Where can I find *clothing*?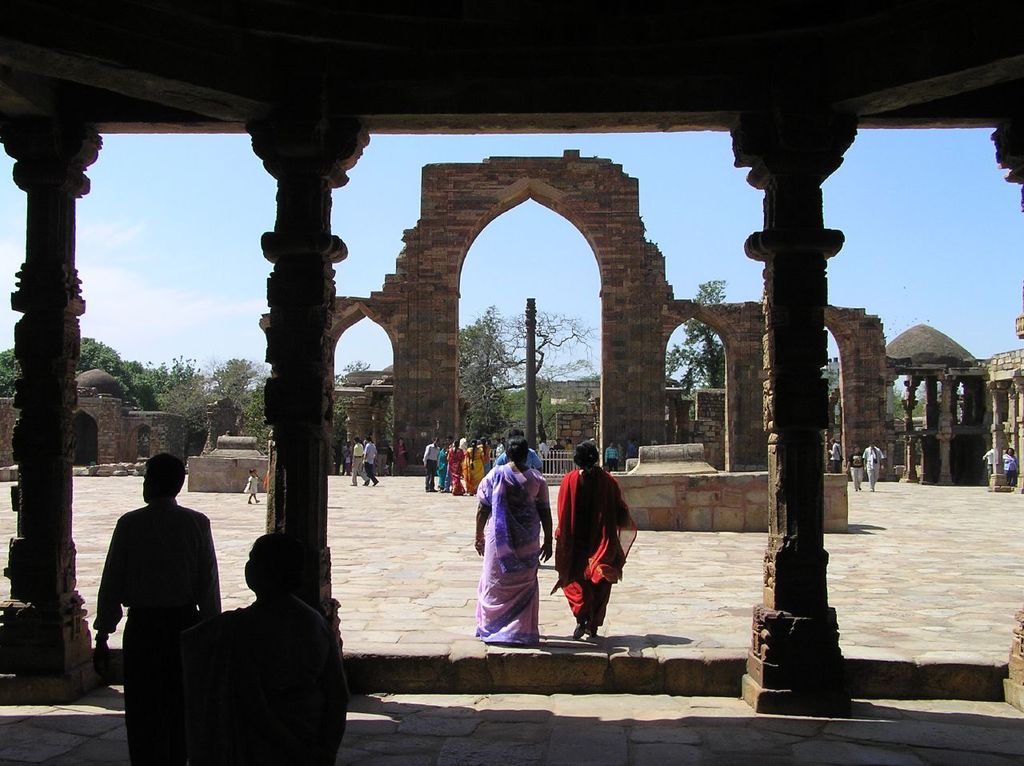
You can find it at l=626, t=442, r=634, b=467.
